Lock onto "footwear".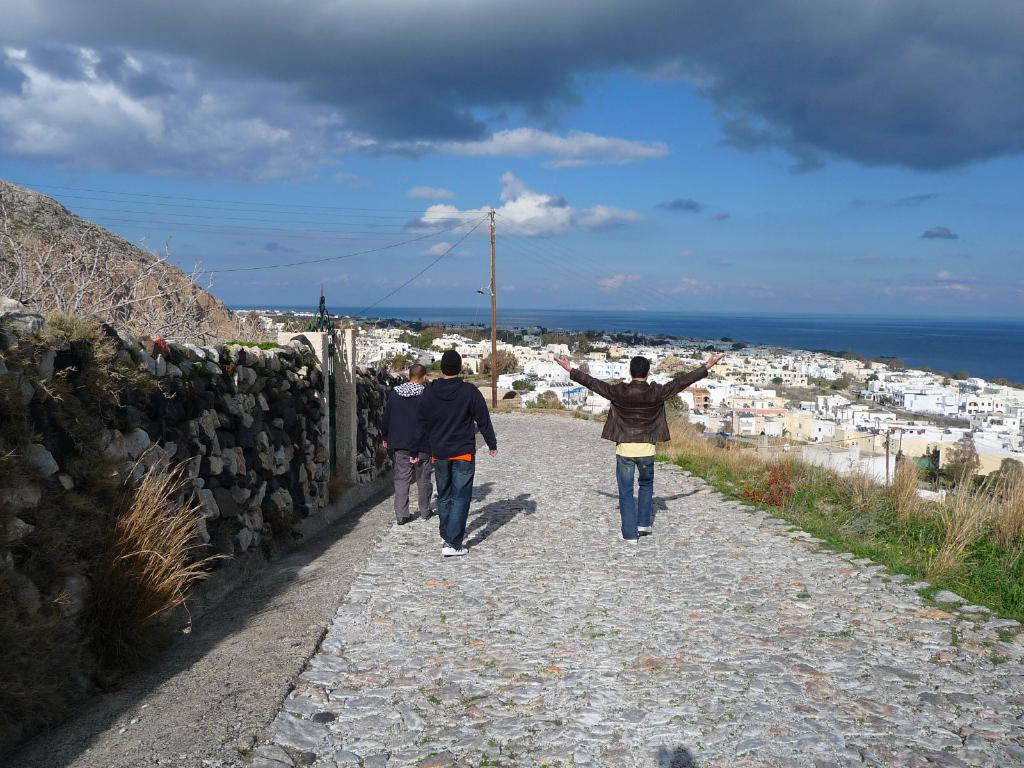
Locked: region(619, 531, 636, 542).
